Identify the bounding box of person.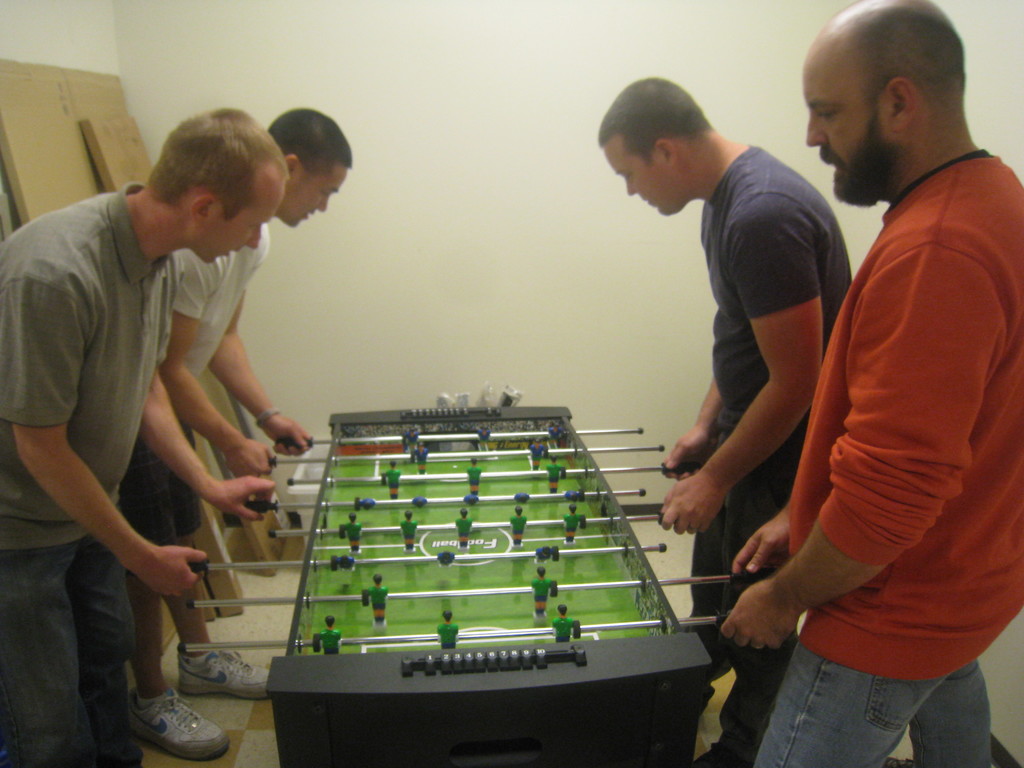
pyautogui.locateOnScreen(120, 106, 354, 756).
